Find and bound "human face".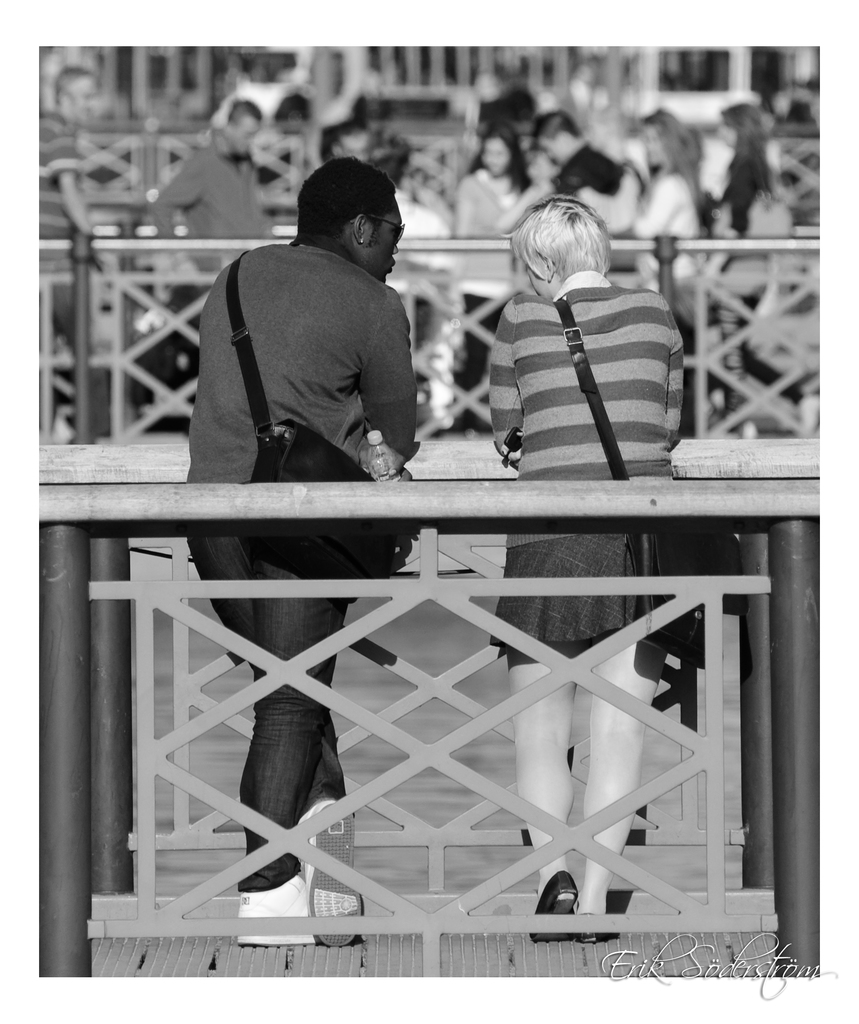
Bound: (527,271,551,294).
